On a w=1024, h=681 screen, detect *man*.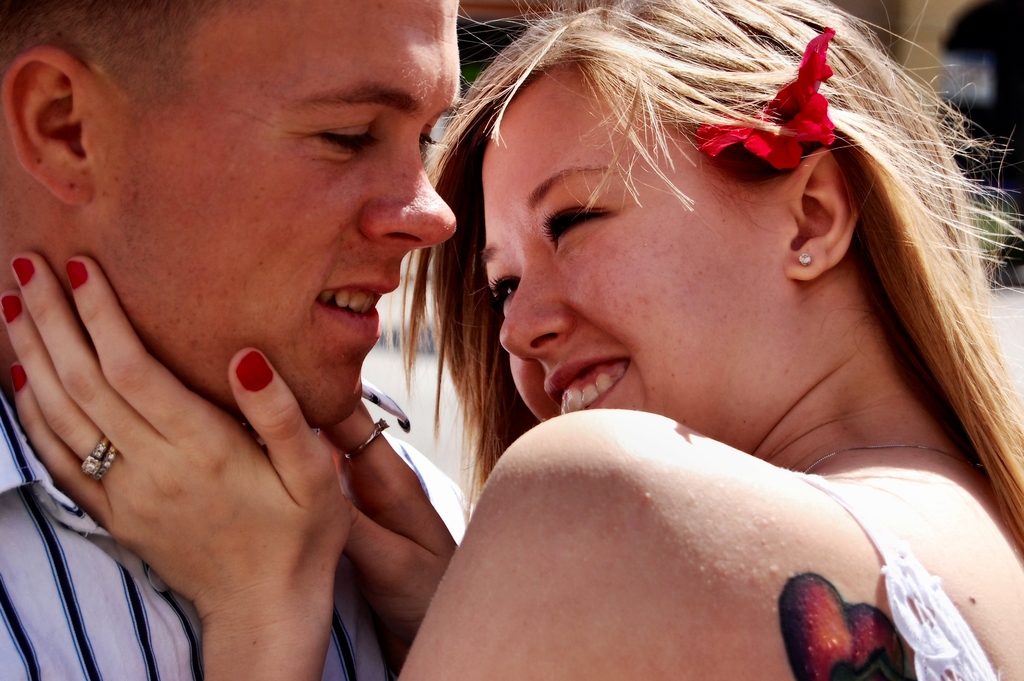
(x1=0, y1=0, x2=568, y2=680).
